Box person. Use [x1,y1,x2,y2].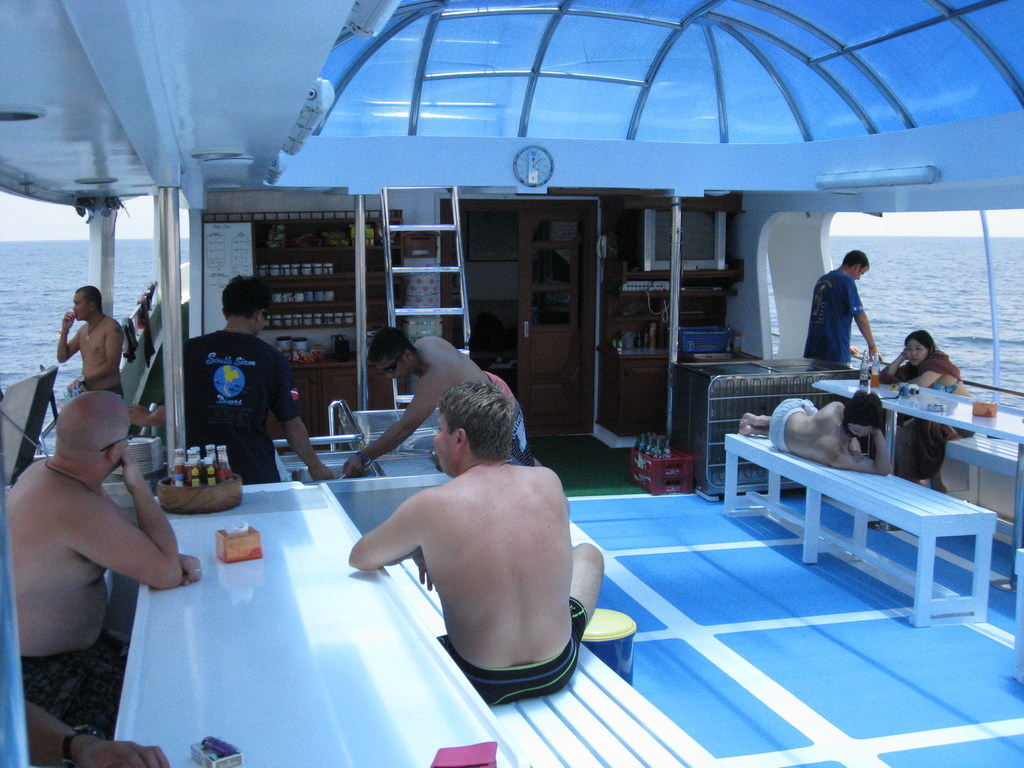
[24,701,170,767].
